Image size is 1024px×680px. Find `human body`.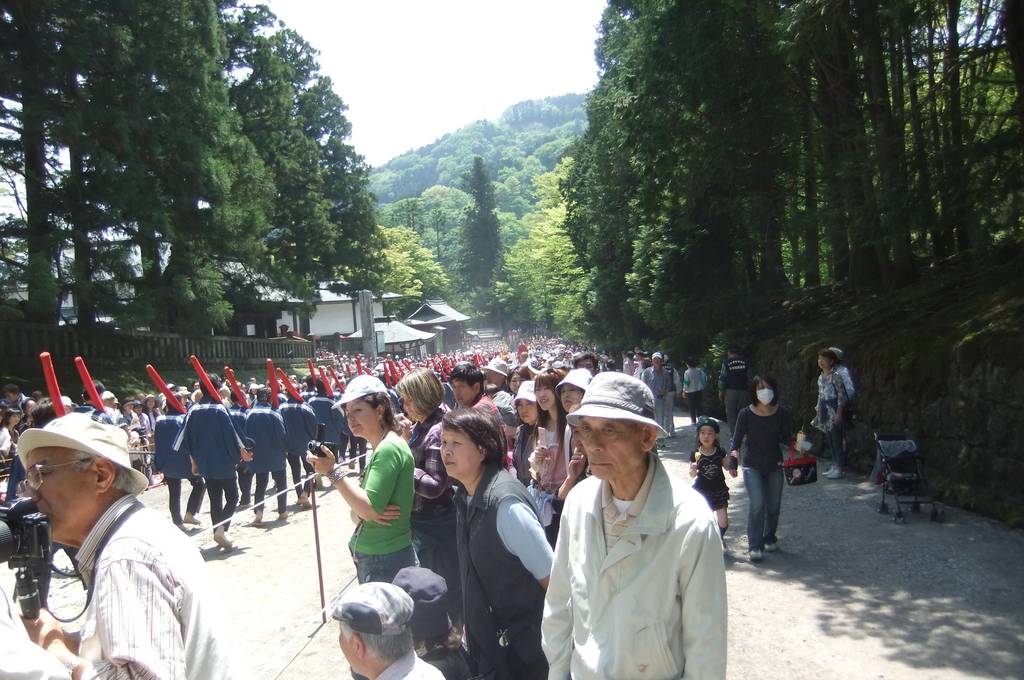
[676,349,706,419].
